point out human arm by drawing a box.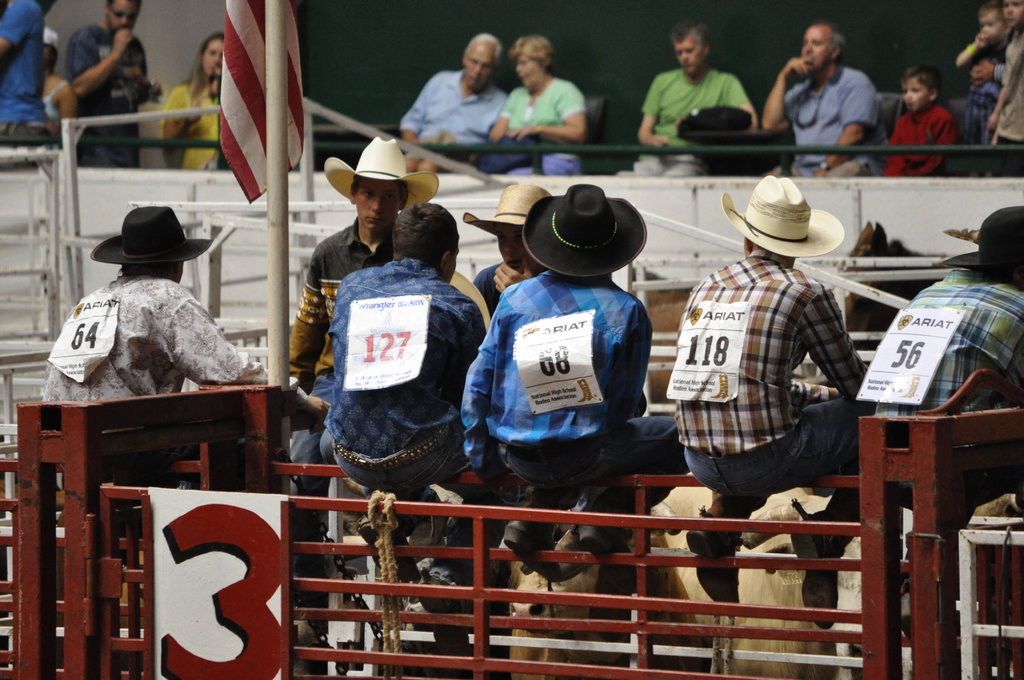
64, 26, 136, 99.
